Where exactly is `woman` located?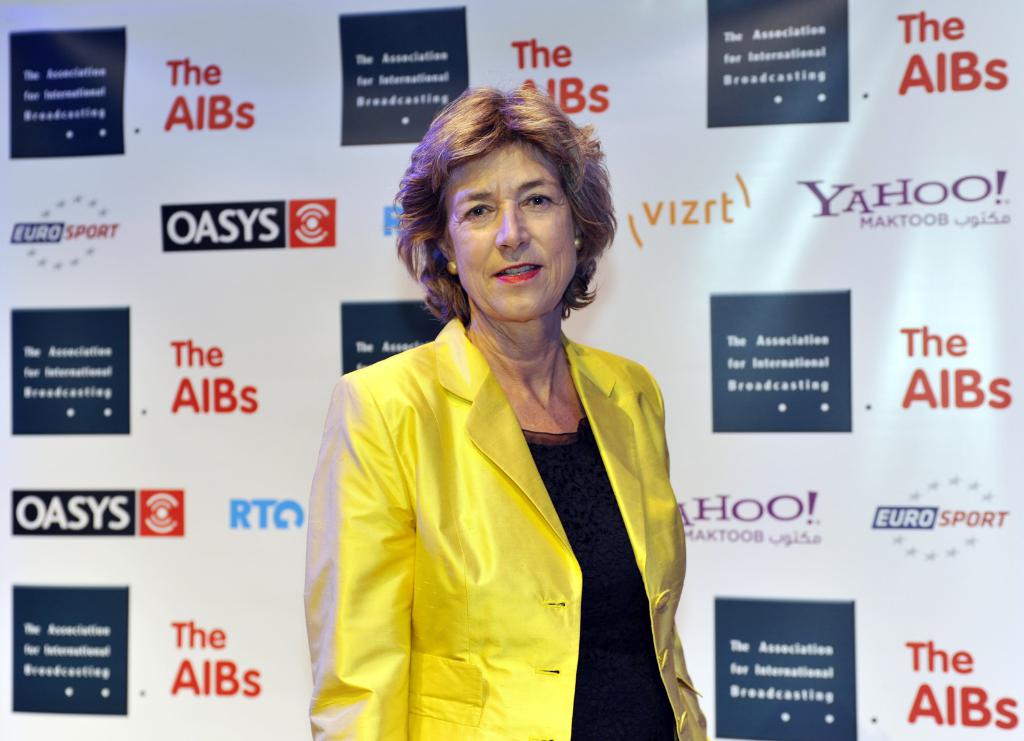
Its bounding box is left=308, top=105, right=705, bottom=724.
